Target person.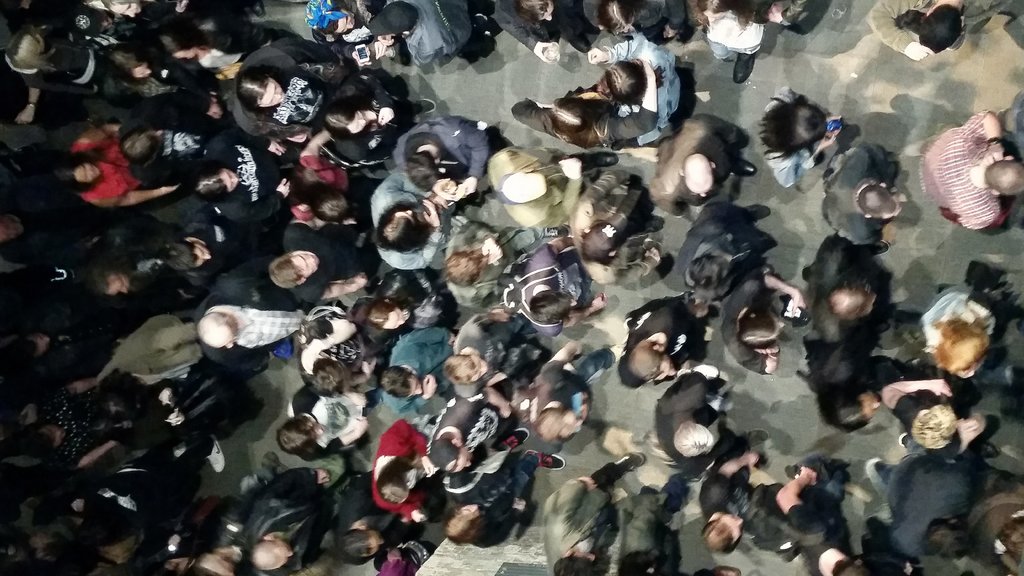
Target region: [968,488,1023,575].
